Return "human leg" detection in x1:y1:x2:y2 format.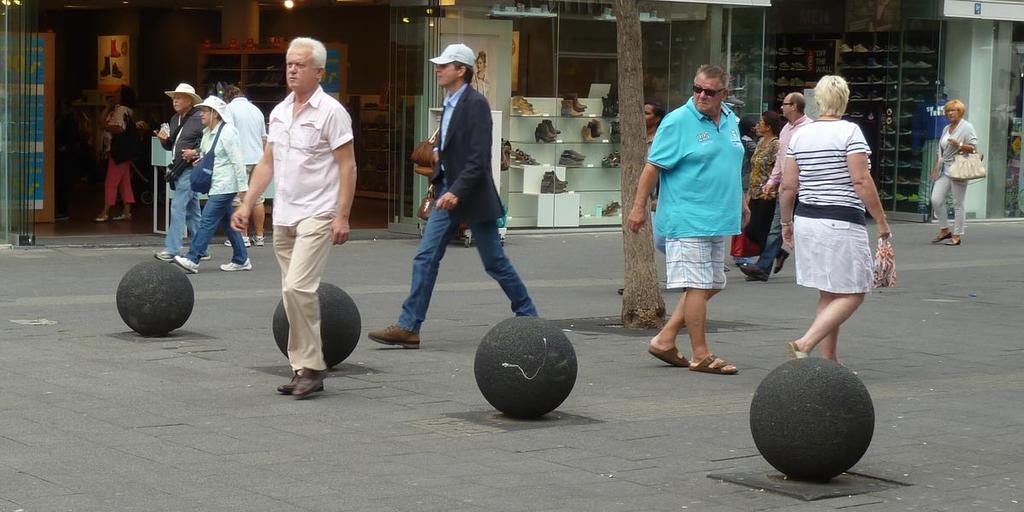
283:211:339:395.
